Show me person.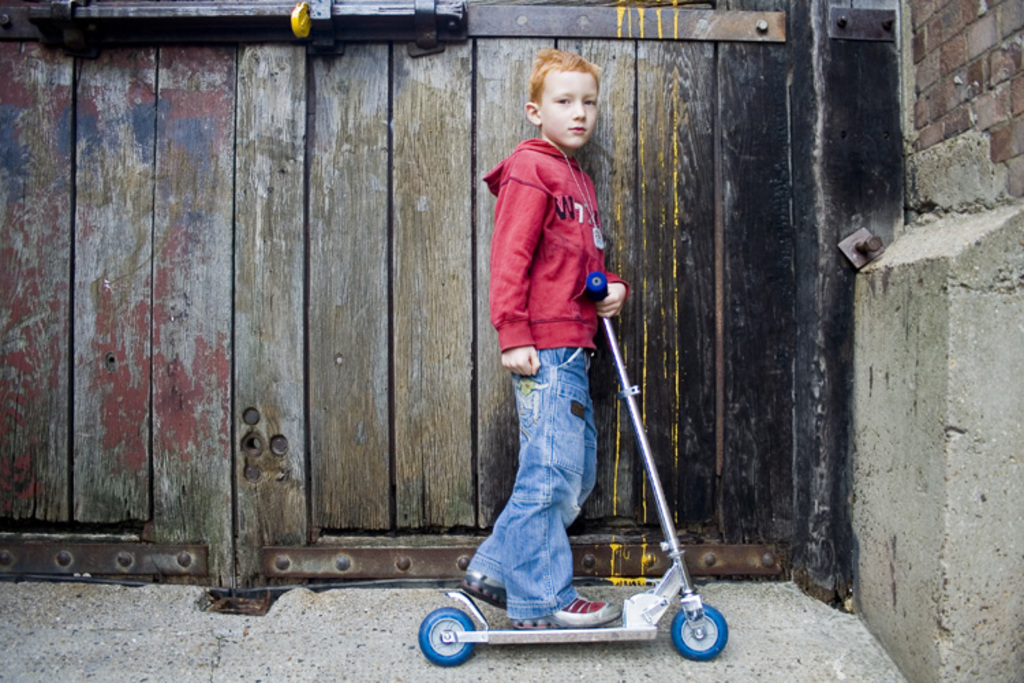
person is here: (left=468, top=0, right=647, bottom=679).
